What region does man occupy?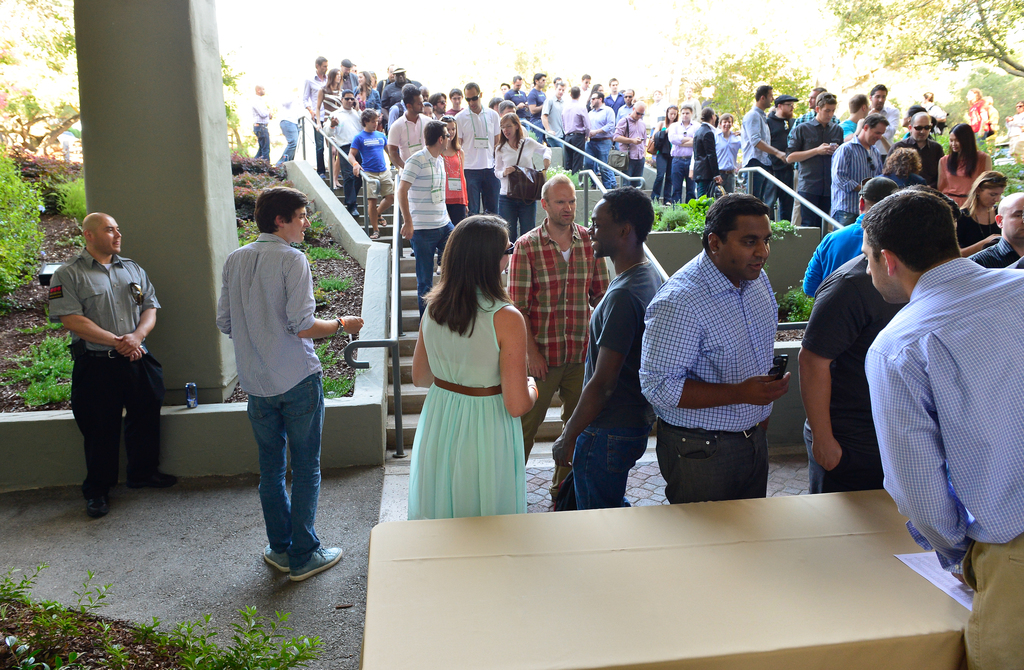
(left=278, top=104, right=302, bottom=170).
